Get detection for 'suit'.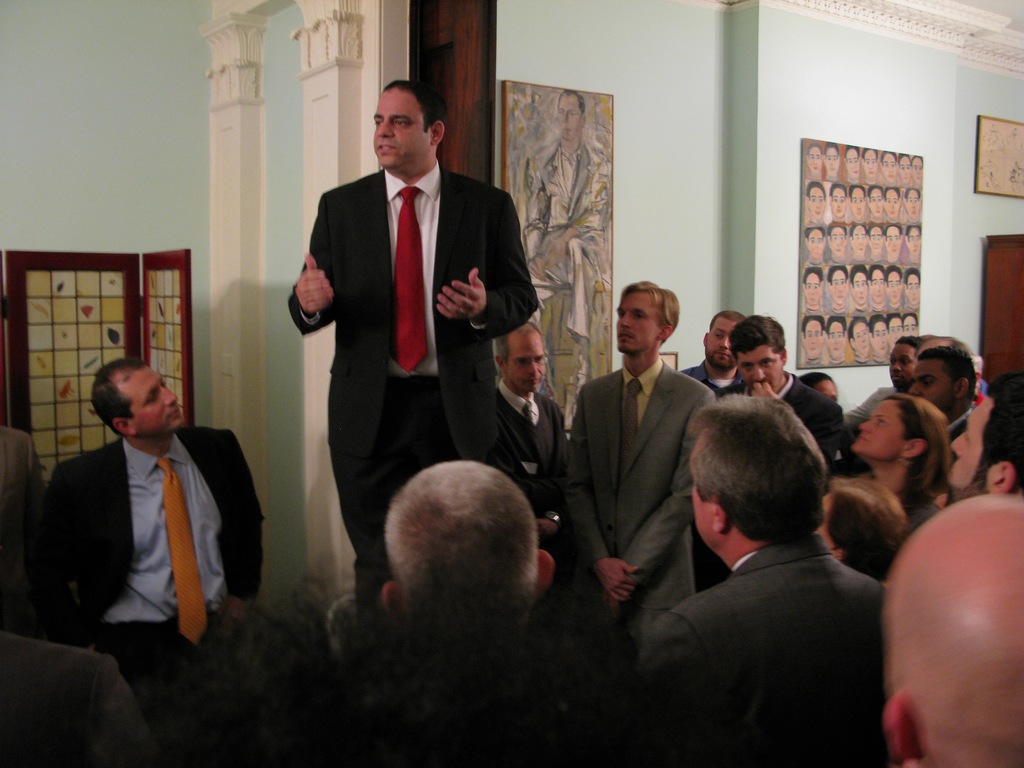
Detection: (561,361,721,664).
